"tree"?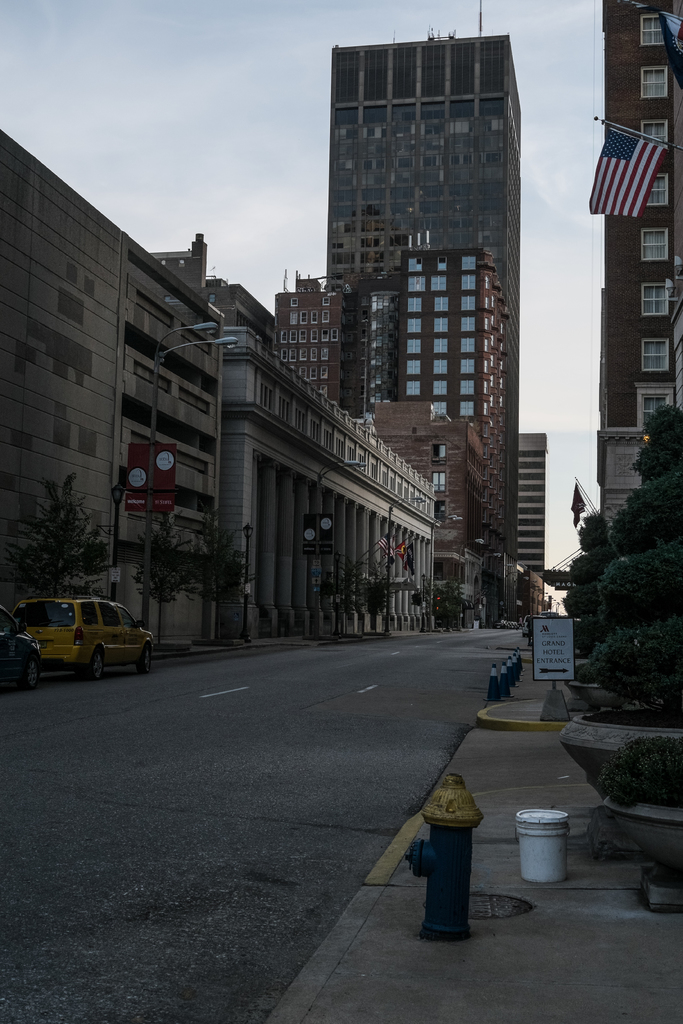
Rect(1, 470, 117, 598)
